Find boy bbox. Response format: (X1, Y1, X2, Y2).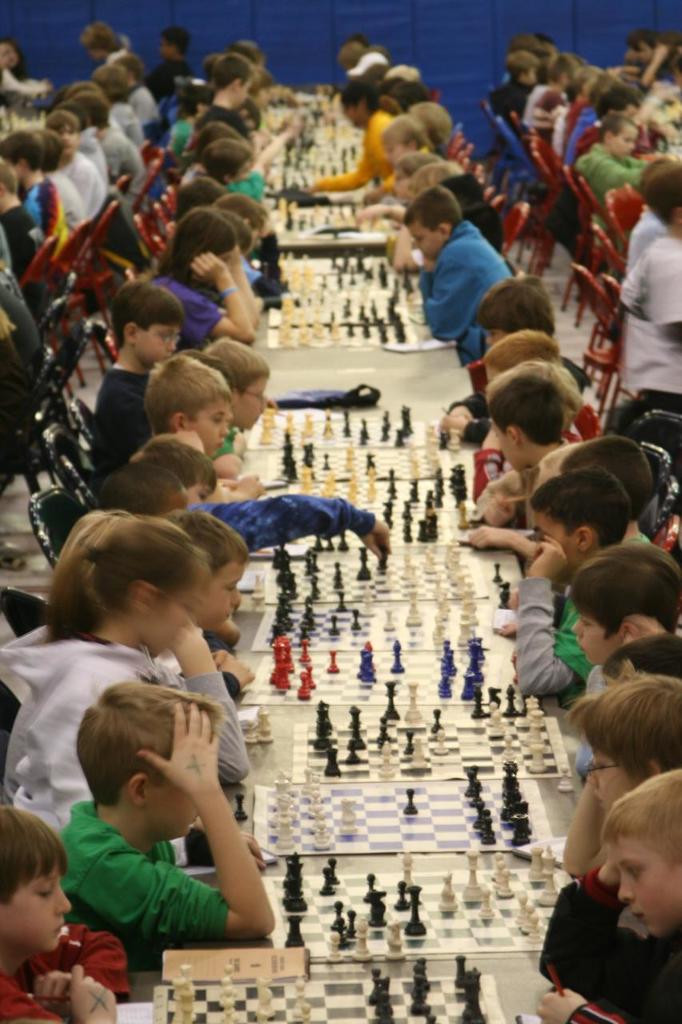
(617, 163, 681, 396).
